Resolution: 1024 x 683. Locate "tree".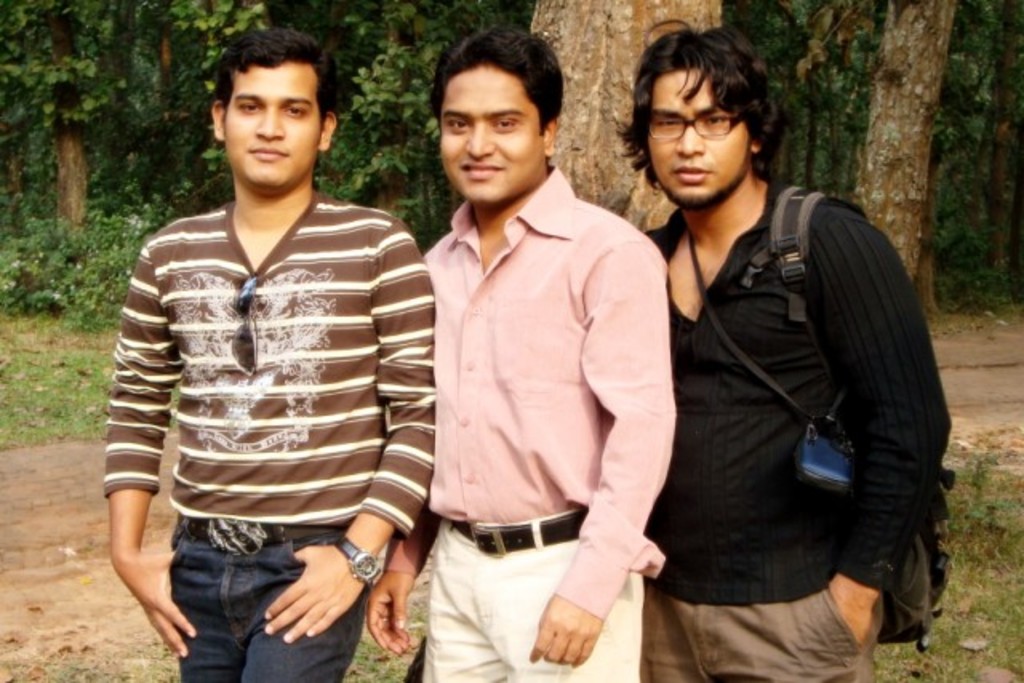
BBox(0, 0, 259, 328).
